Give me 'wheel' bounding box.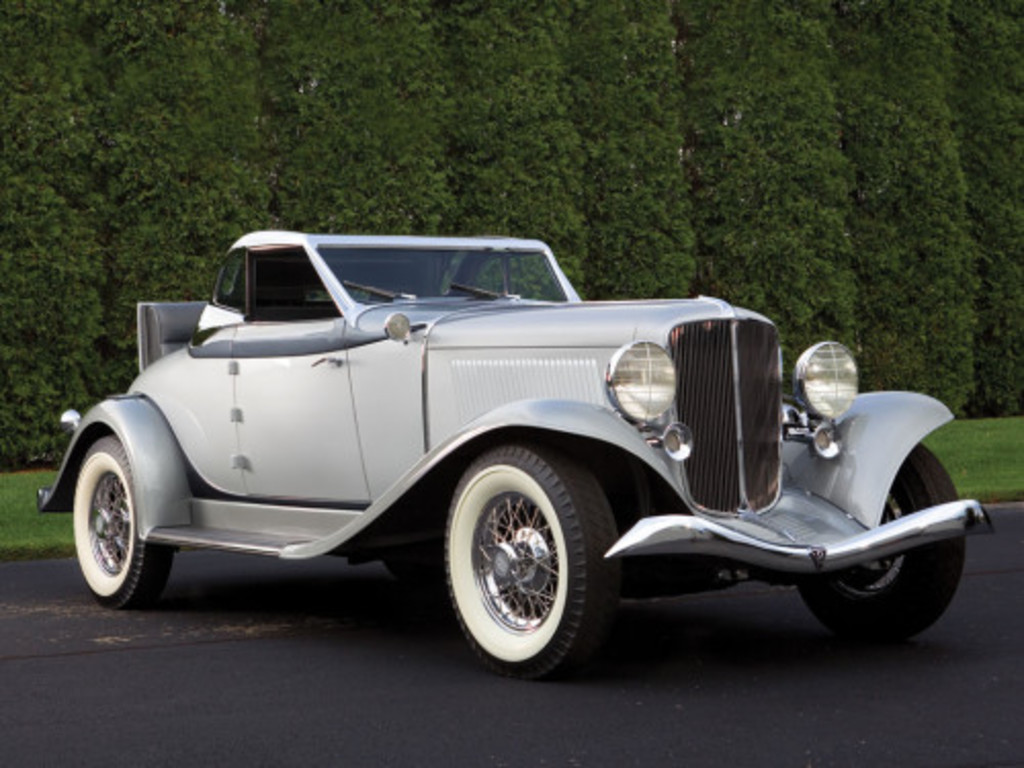
locate(797, 442, 971, 635).
